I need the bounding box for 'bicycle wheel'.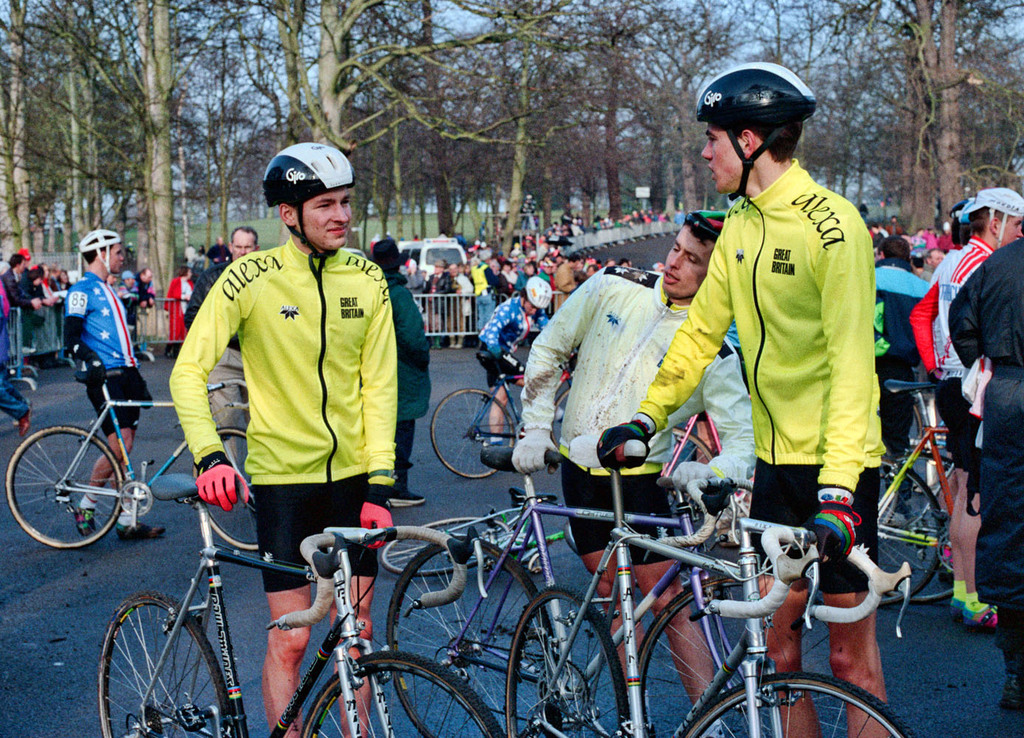
Here it is: locate(193, 427, 262, 554).
